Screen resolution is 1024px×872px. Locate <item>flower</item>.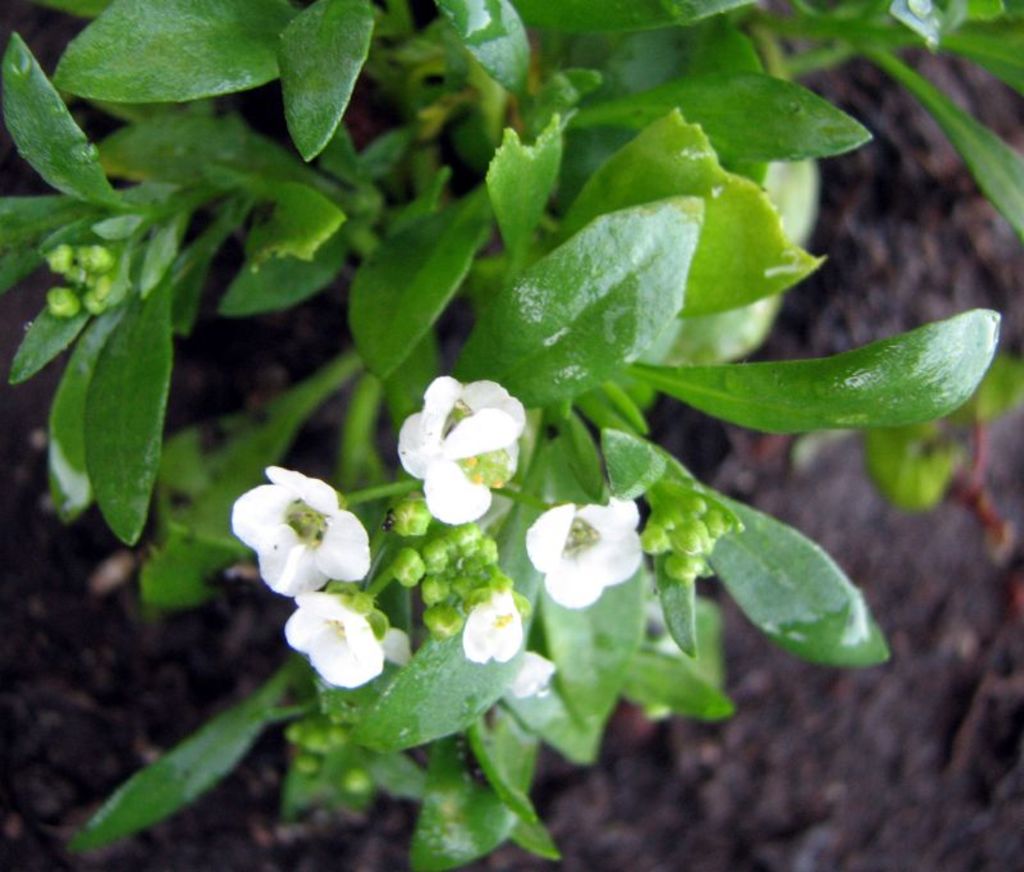
crop(229, 466, 372, 603).
